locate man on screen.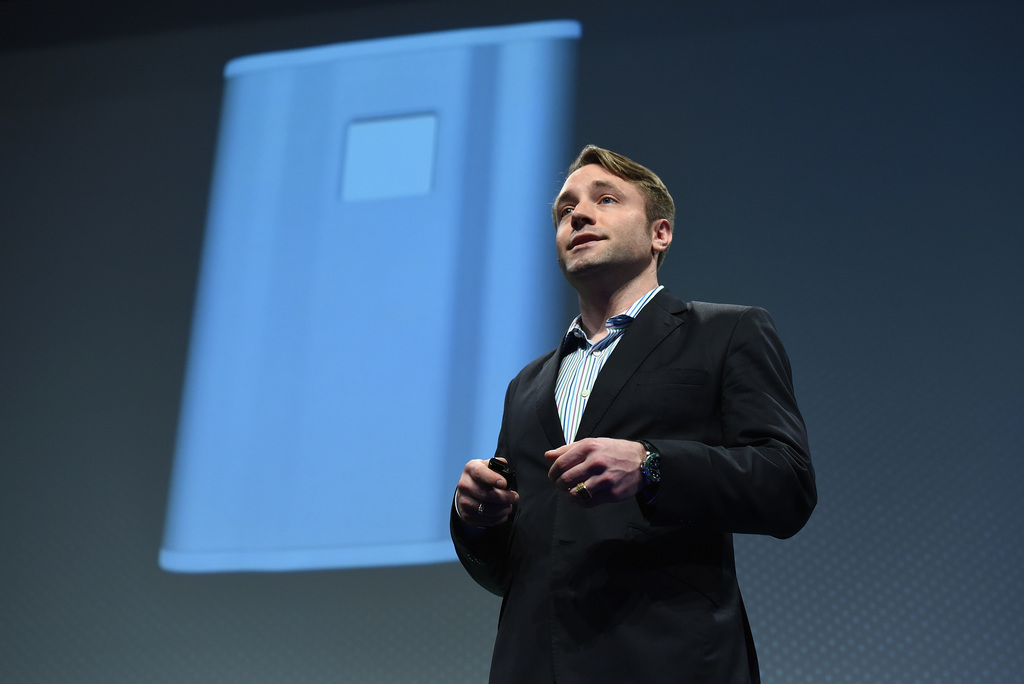
On screen at x1=449, y1=154, x2=817, y2=680.
